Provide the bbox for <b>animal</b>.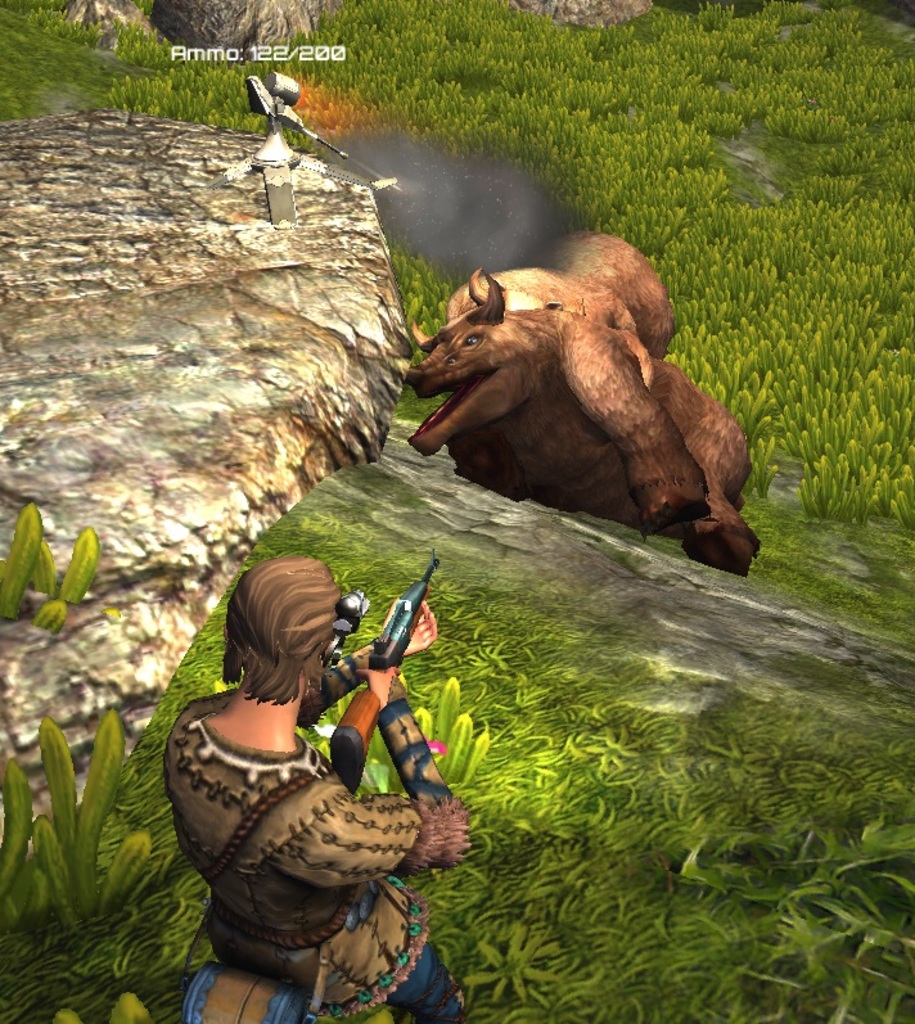
393,265,766,569.
